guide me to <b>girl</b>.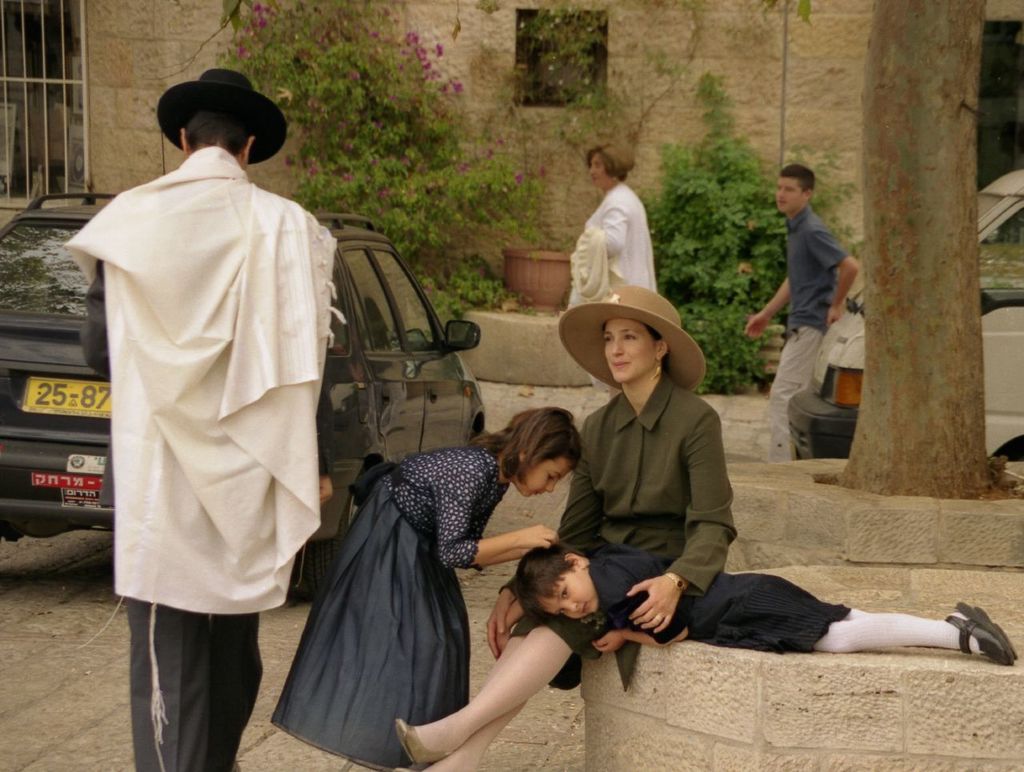
Guidance: (left=267, top=407, right=582, bottom=771).
